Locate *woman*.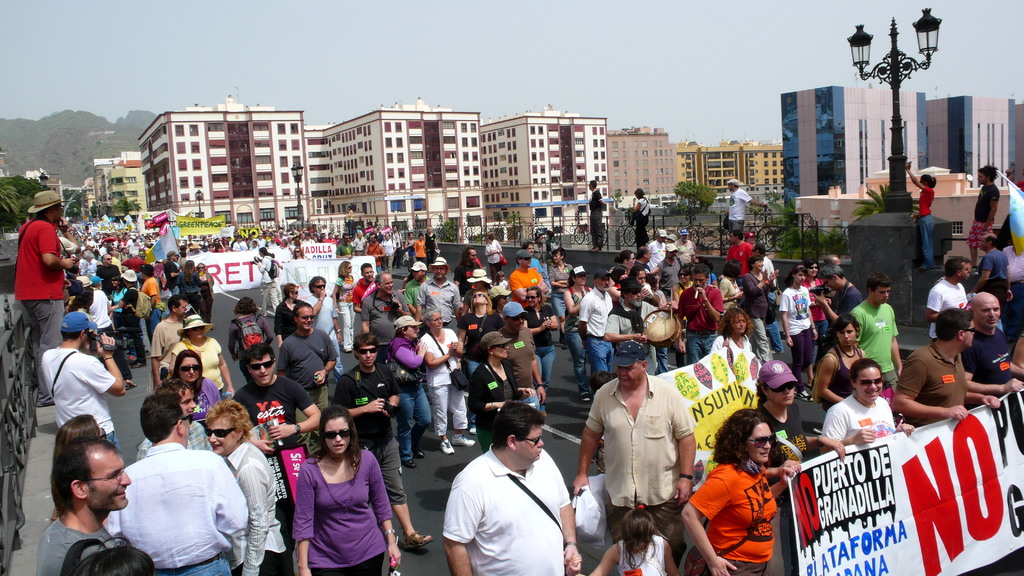
Bounding box: 719/257/742/311.
